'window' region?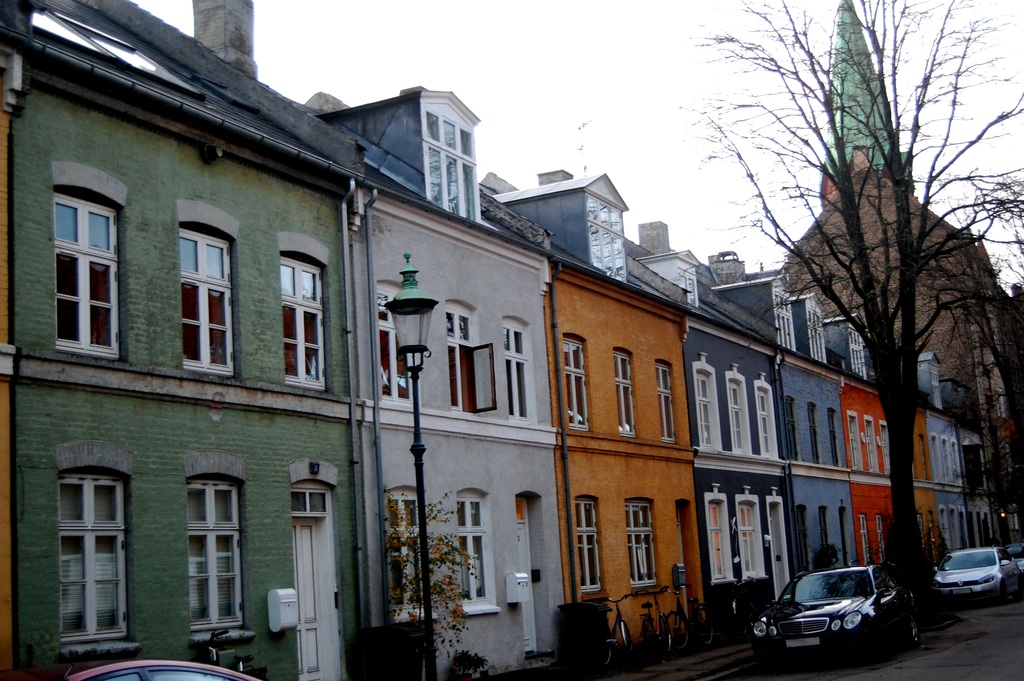
rect(828, 412, 841, 462)
